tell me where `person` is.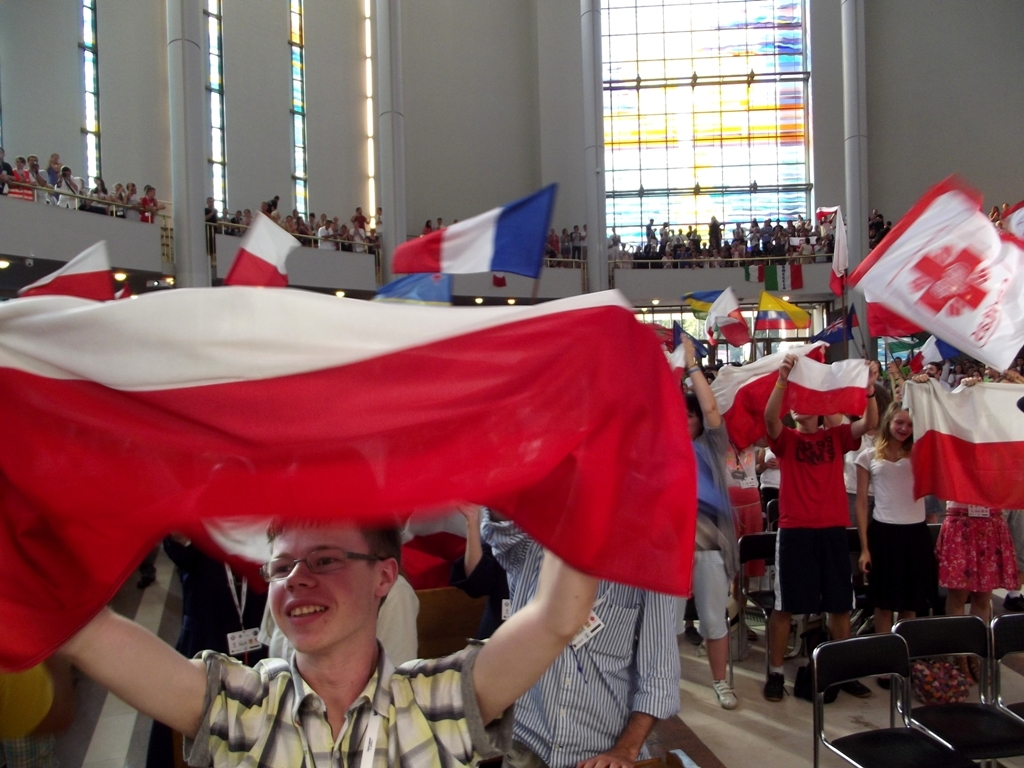
`person` is at bbox=[86, 175, 113, 212].
